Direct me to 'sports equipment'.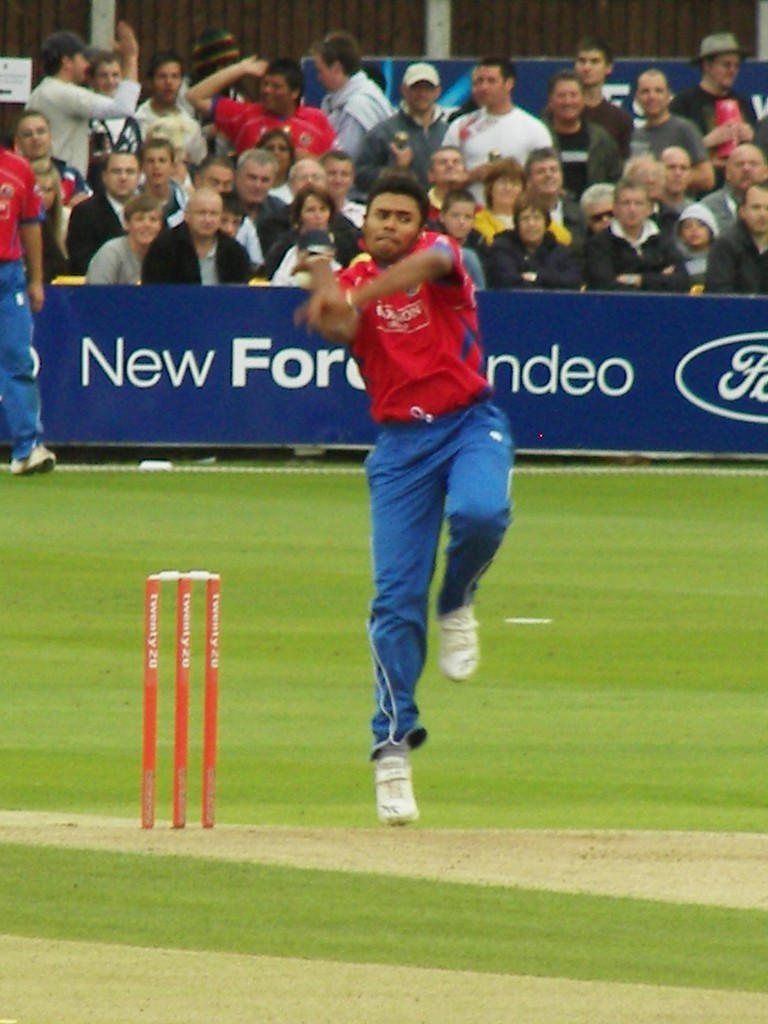
Direction: (437,598,481,682).
